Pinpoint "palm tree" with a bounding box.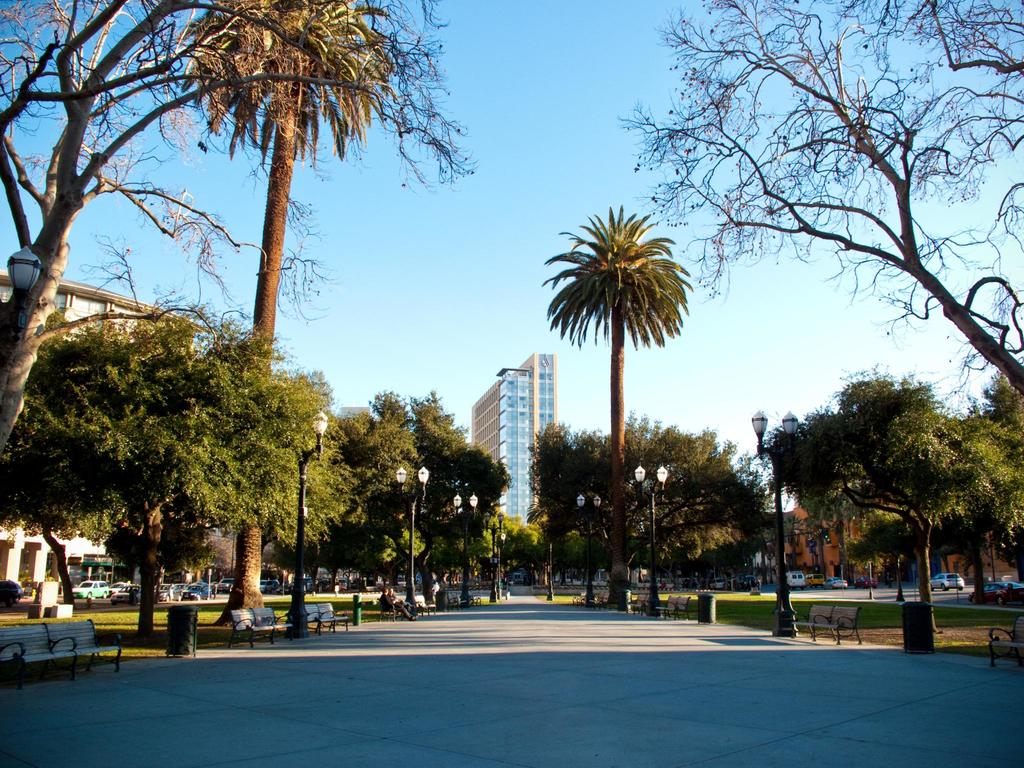
x1=860 y1=387 x2=989 y2=613.
